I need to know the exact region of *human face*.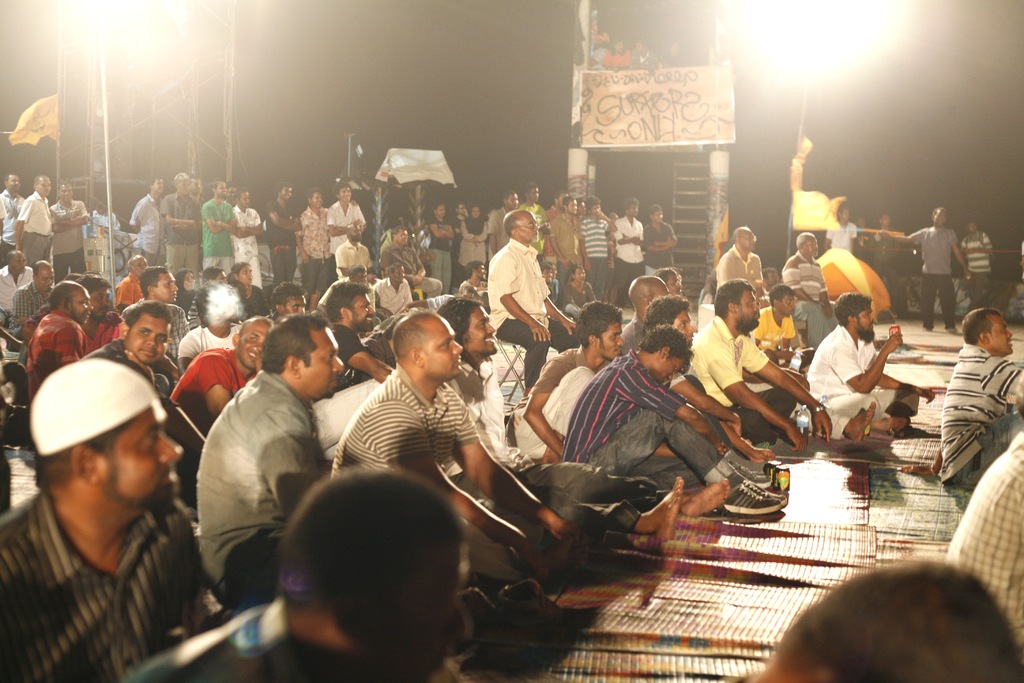
Region: <region>73, 289, 94, 326</region>.
